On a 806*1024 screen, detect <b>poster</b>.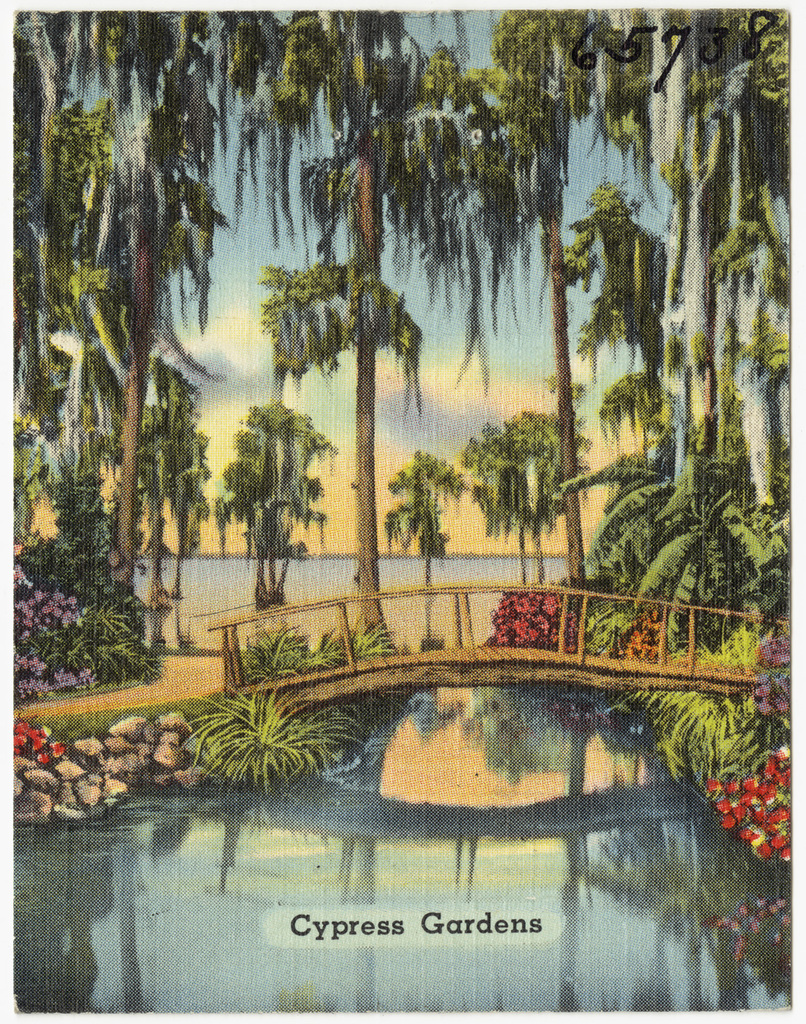
Rect(0, 0, 805, 1023).
